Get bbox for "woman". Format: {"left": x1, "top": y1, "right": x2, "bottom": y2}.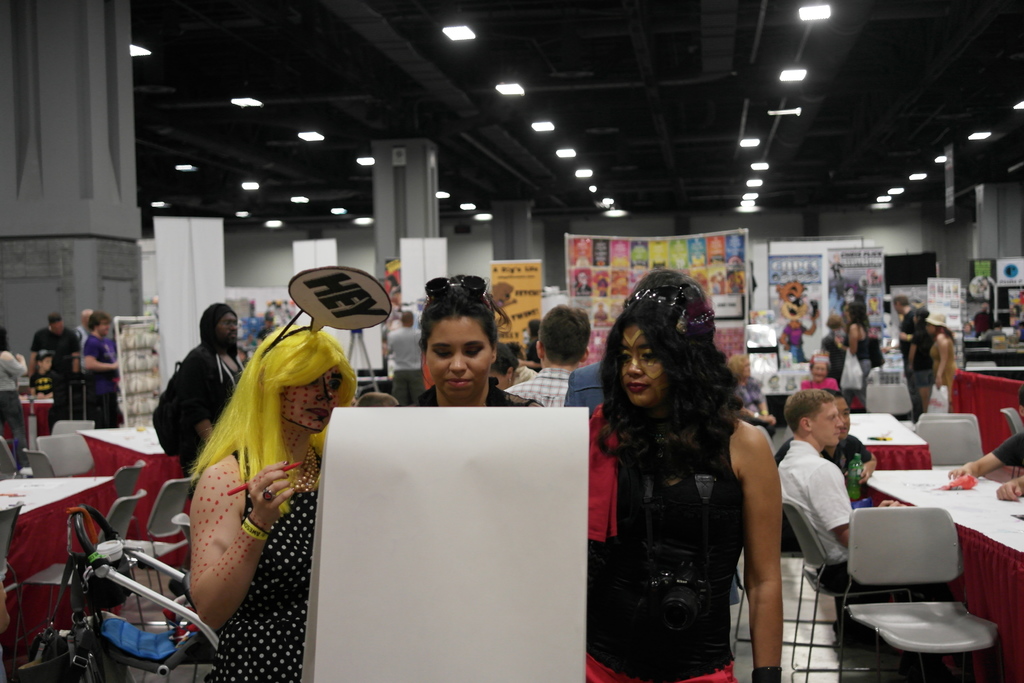
{"left": 578, "top": 257, "right": 792, "bottom": 682}.
